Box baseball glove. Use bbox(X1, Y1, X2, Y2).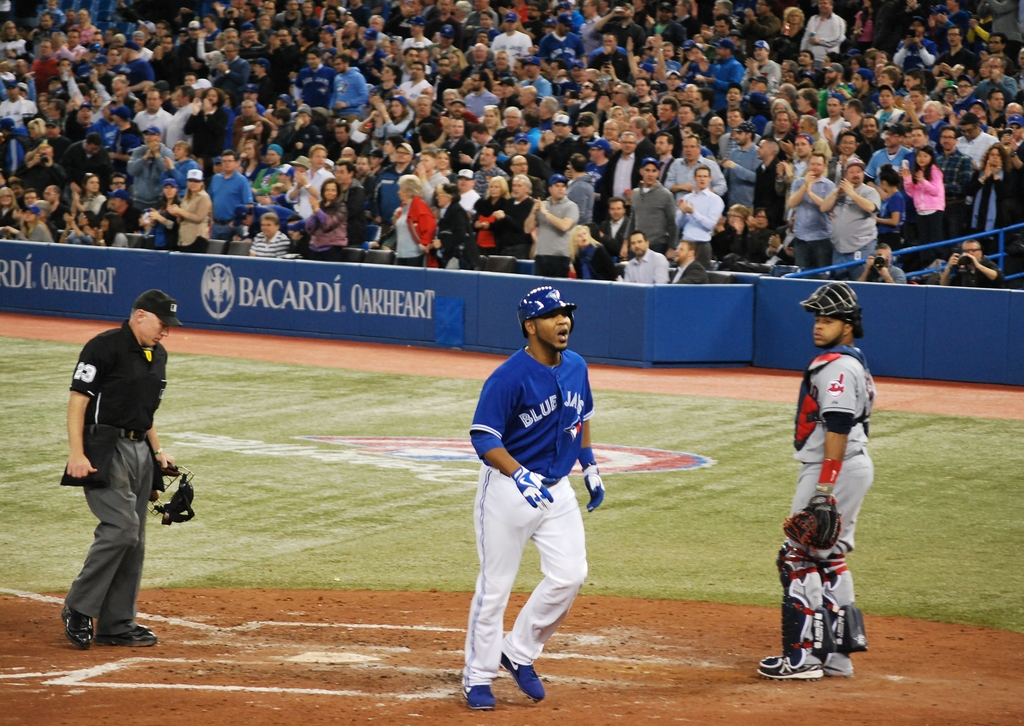
bbox(787, 493, 852, 555).
